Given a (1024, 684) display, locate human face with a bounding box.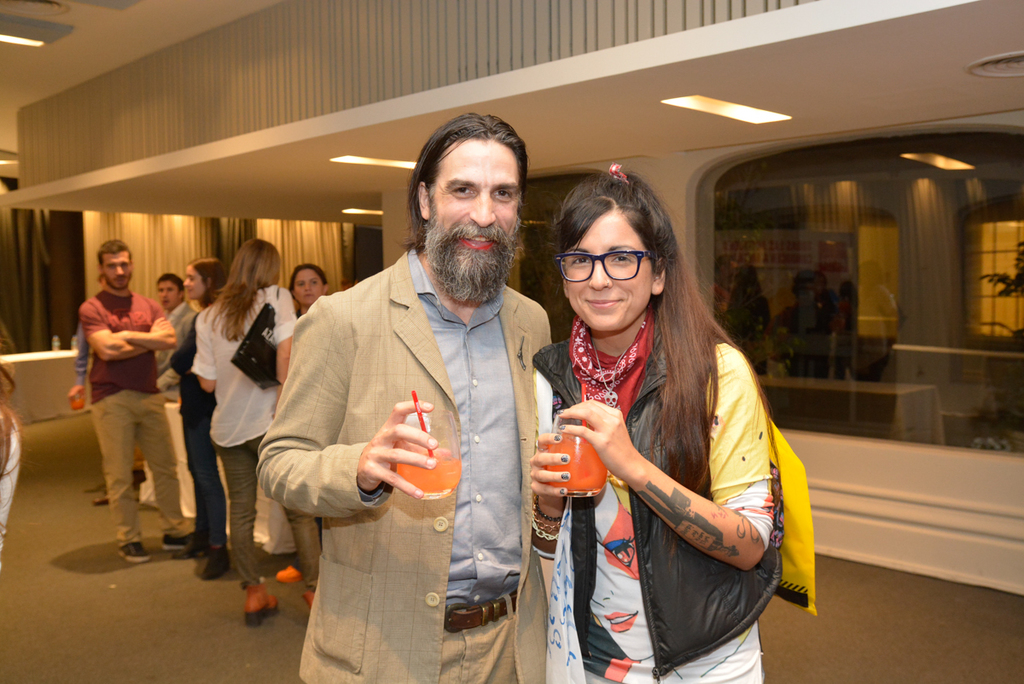
Located: bbox=(153, 278, 187, 310).
